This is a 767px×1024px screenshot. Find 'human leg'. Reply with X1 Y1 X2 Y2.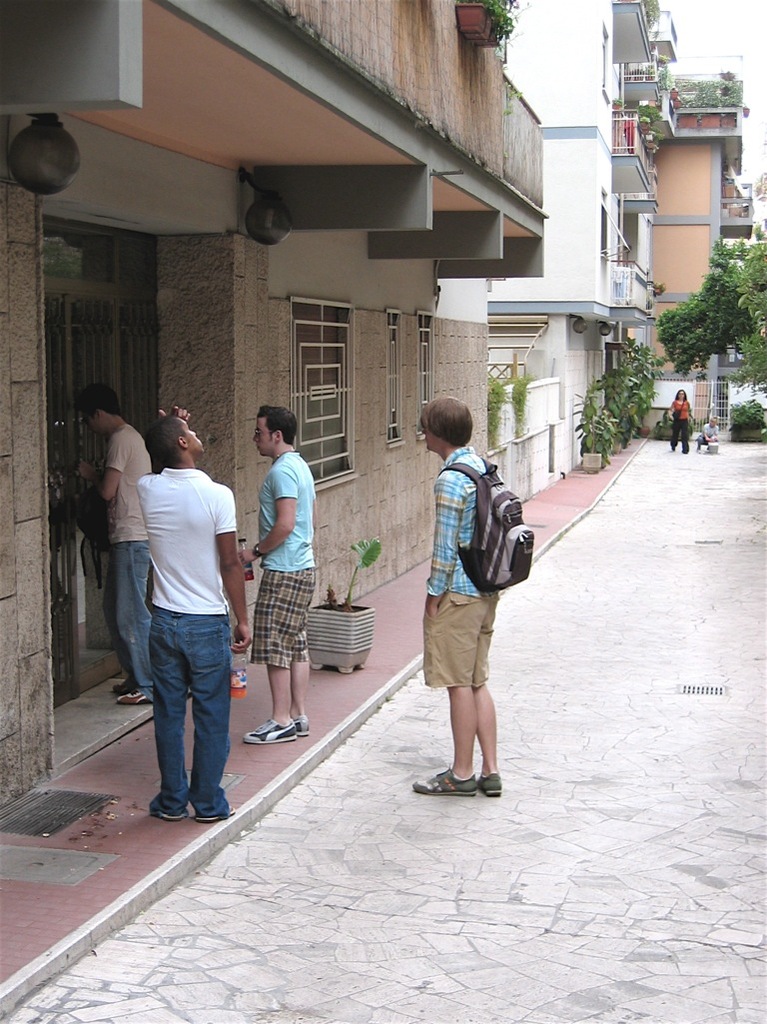
287 629 317 728.
